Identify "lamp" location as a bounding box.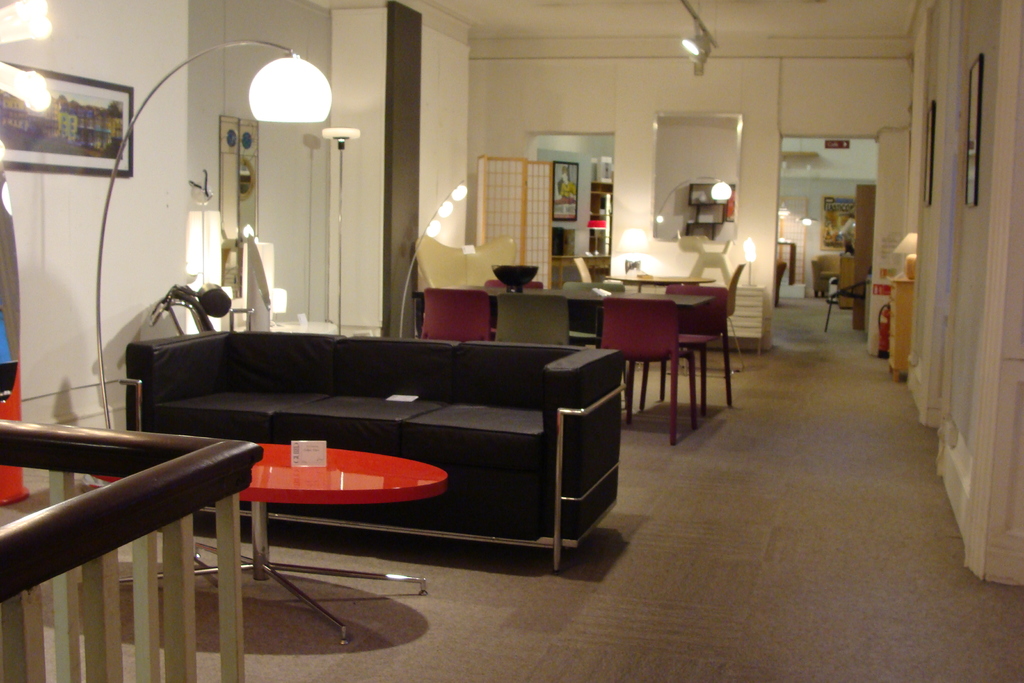
778/160/792/219.
